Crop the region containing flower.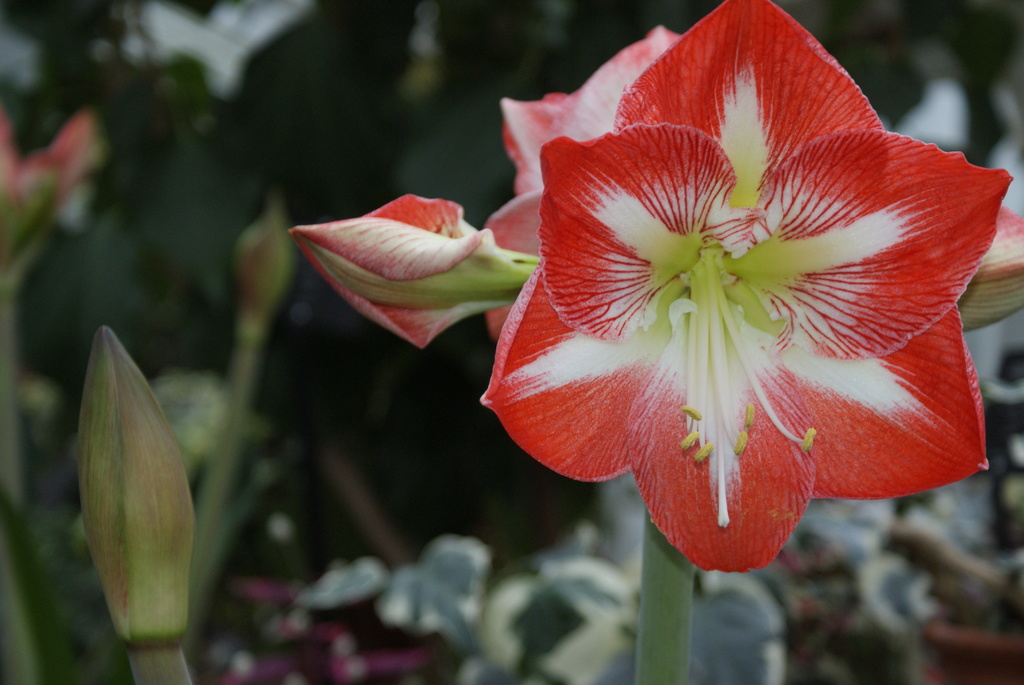
Crop region: {"left": 293, "top": 191, "right": 538, "bottom": 349}.
